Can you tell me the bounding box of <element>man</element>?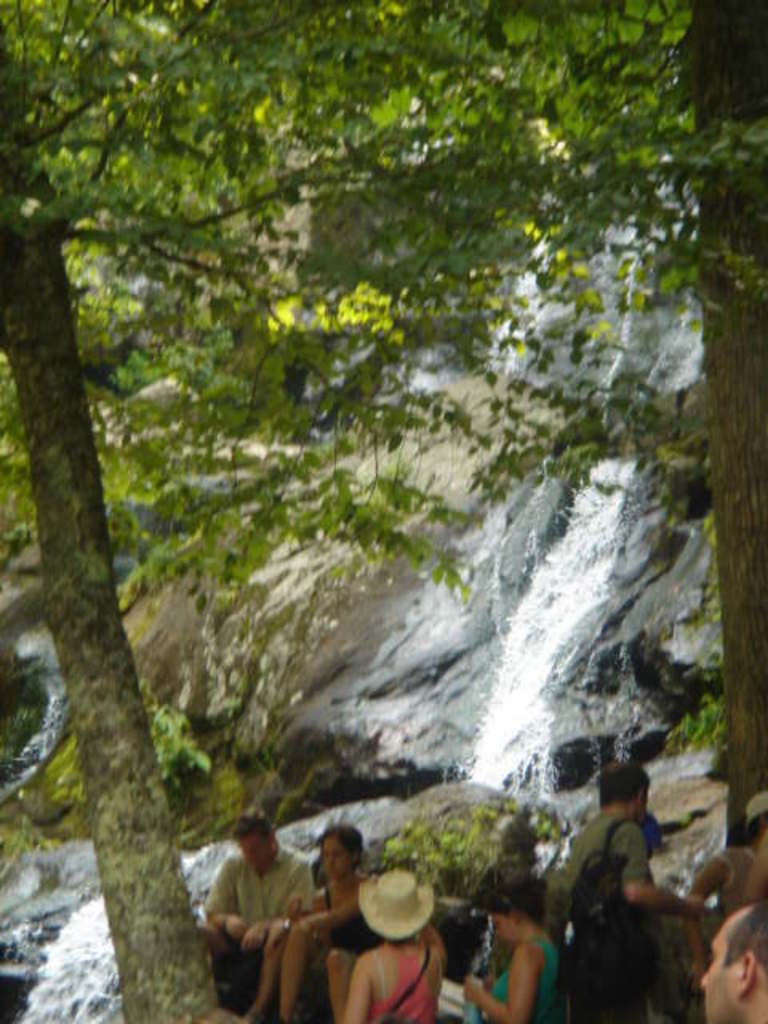
locate(198, 810, 336, 995).
